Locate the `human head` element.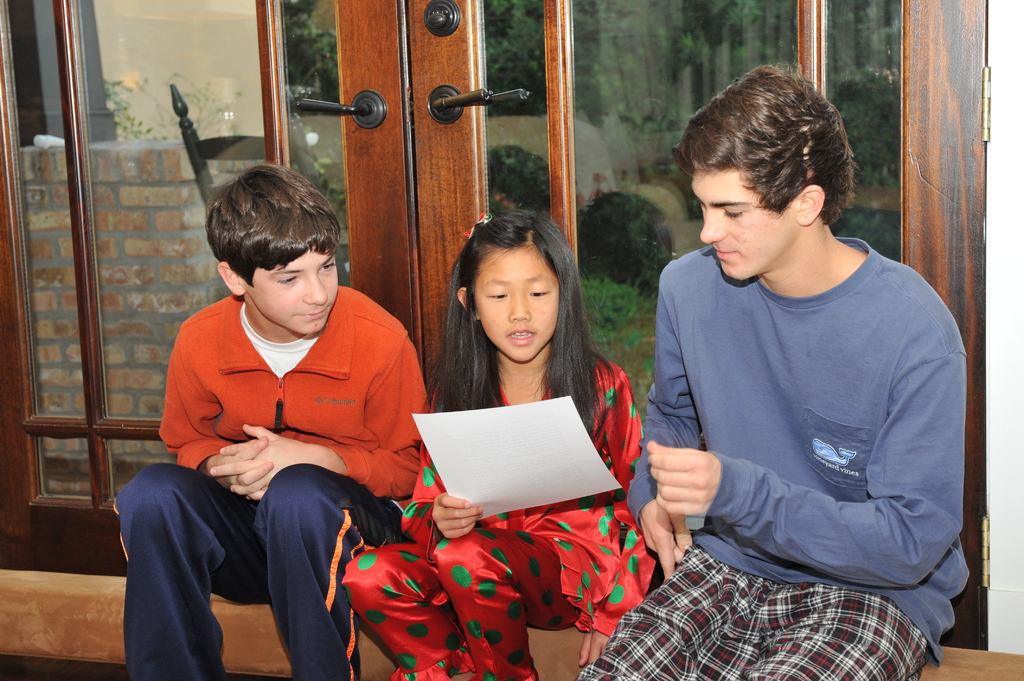
Element bbox: [456, 209, 578, 364].
